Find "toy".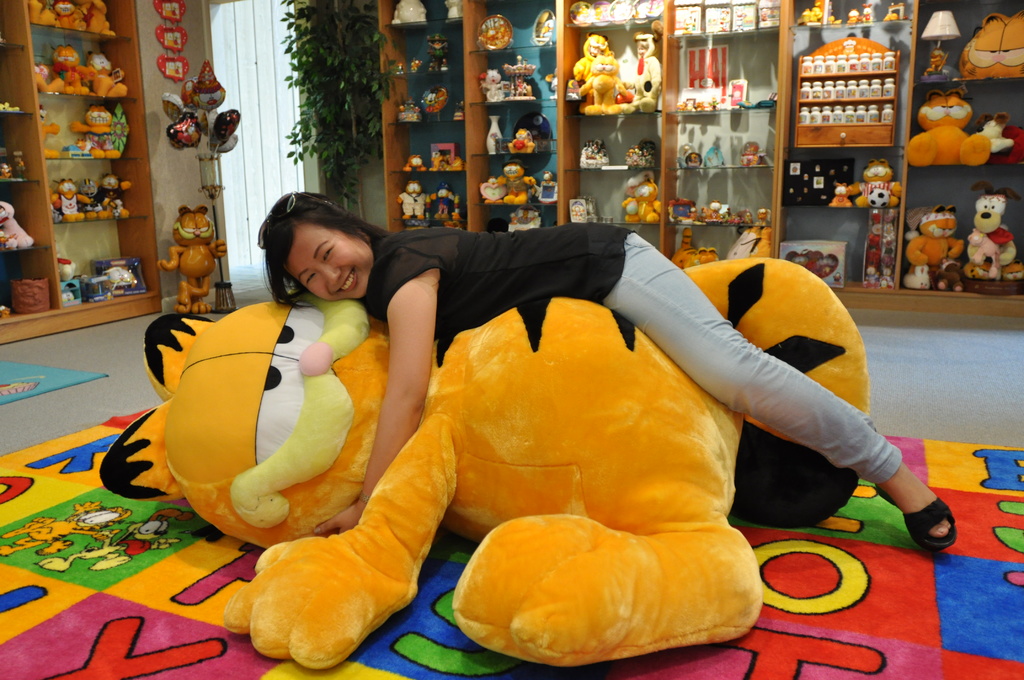
{"left": 500, "top": 54, "right": 537, "bottom": 99}.
